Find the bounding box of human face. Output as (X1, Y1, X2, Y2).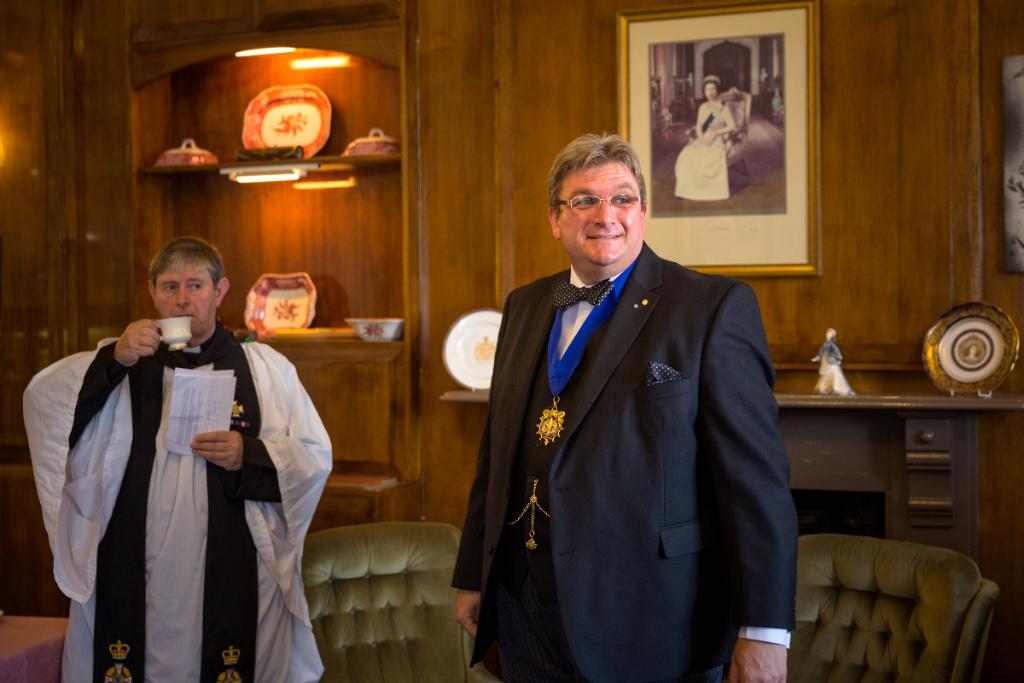
(563, 157, 638, 271).
